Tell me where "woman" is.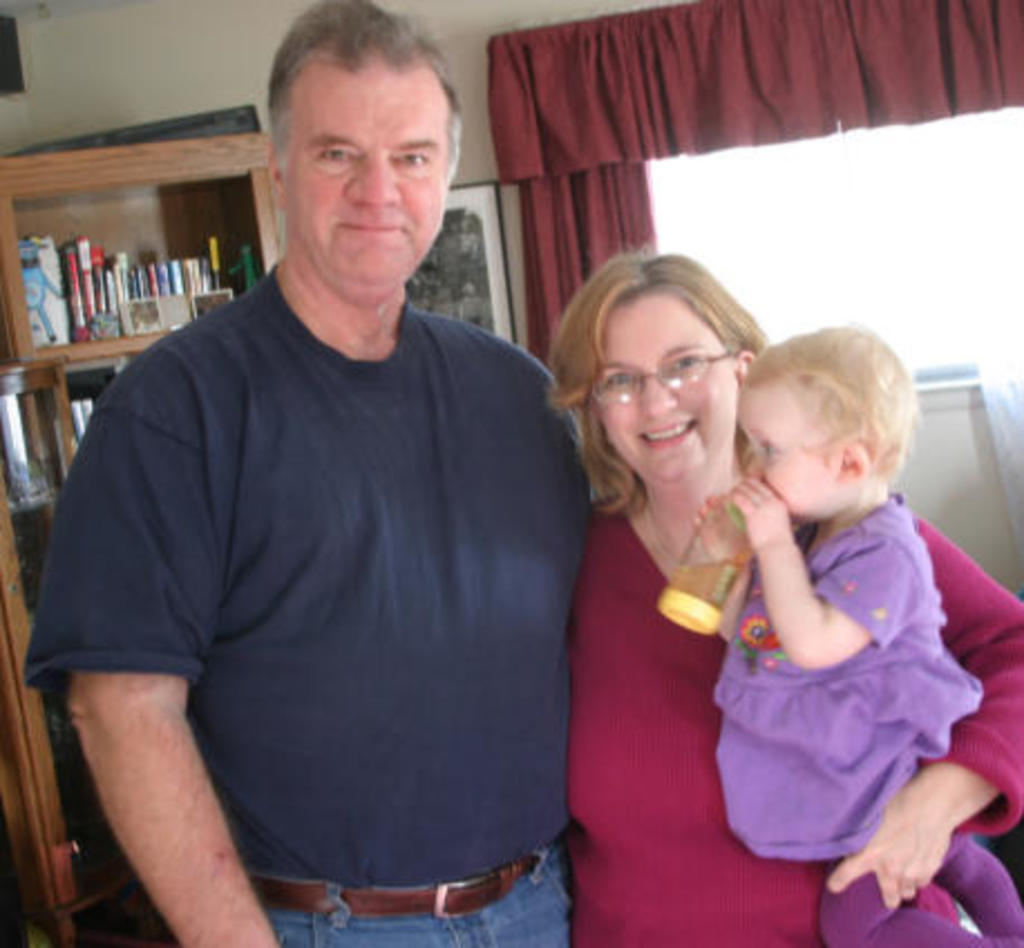
"woman" is at bbox=[494, 221, 957, 939].
